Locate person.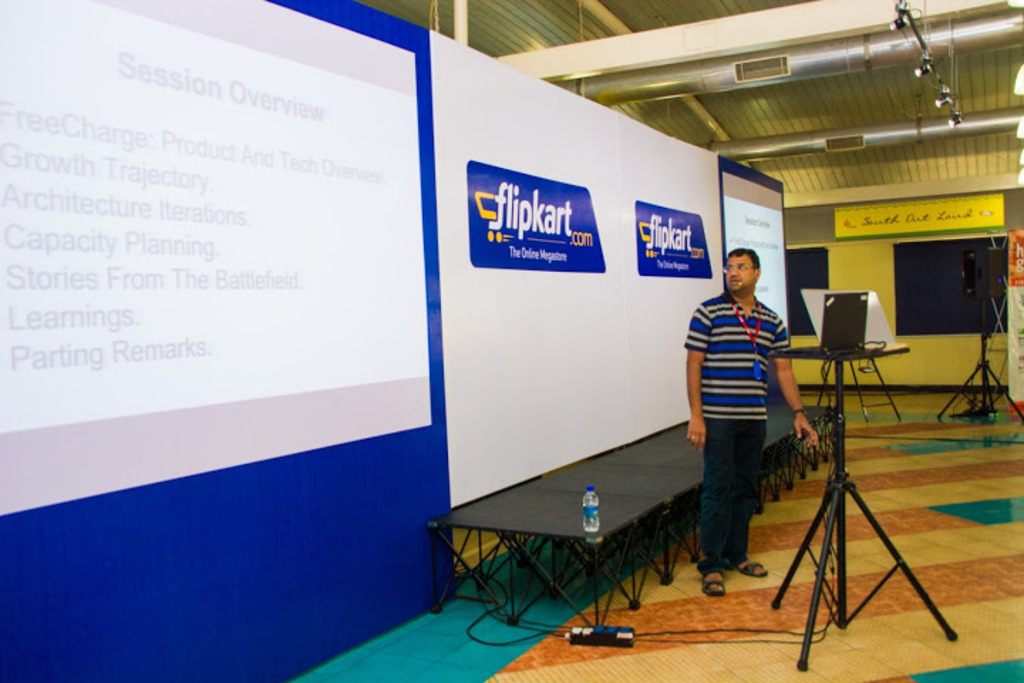
Bounding box: detection(697, 238, 809, 596).
